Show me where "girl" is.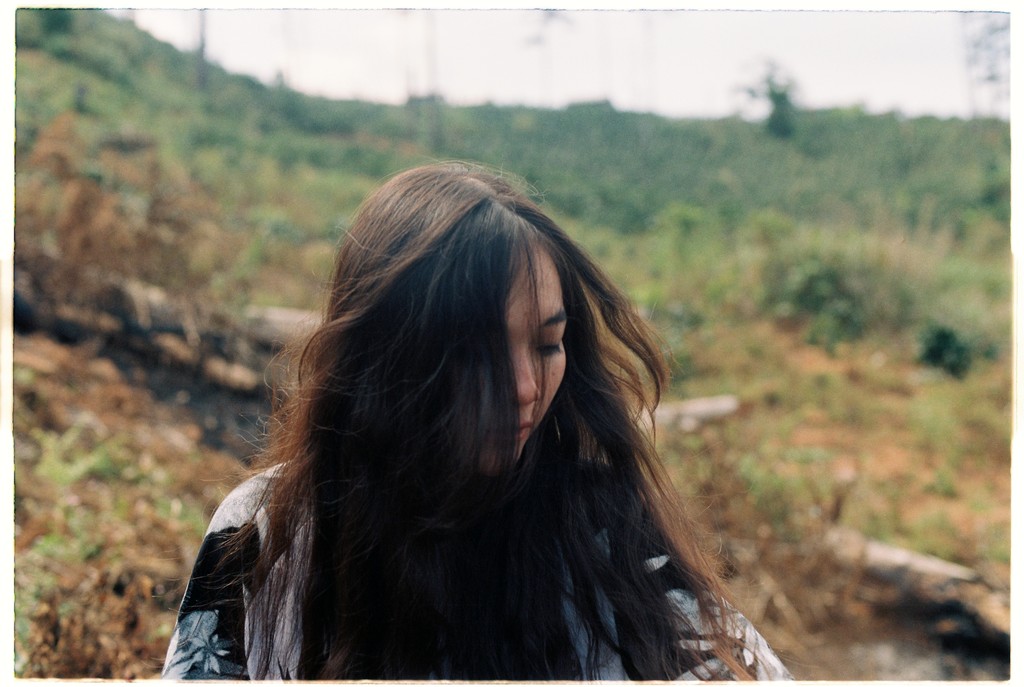
"girl" is at left=159, top=156, right=787, bottom=686.
